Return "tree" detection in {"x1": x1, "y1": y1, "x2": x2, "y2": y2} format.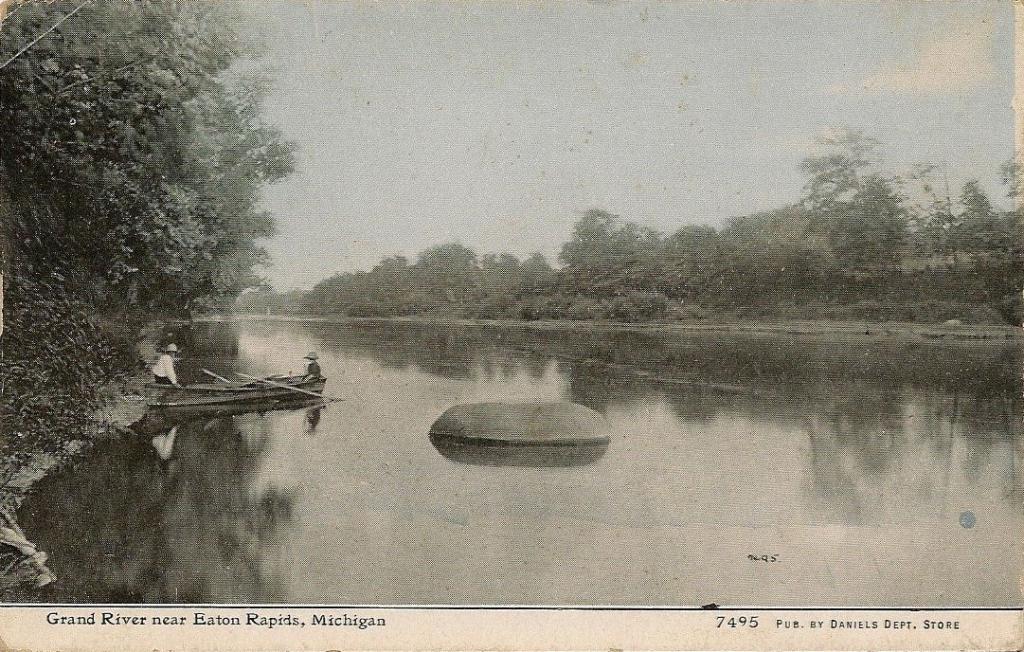
{"x1": 302, "y1": 112, "x2": 1023, "y2": 328}.
